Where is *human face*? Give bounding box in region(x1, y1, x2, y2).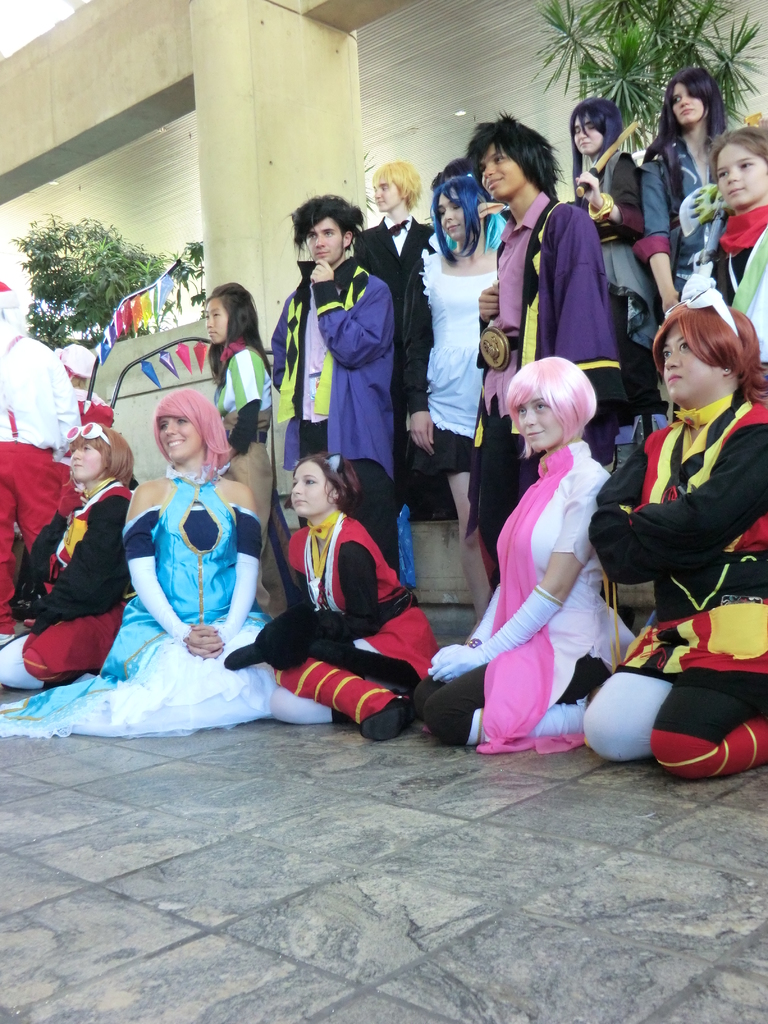
region(292, 460, 333, 515).
